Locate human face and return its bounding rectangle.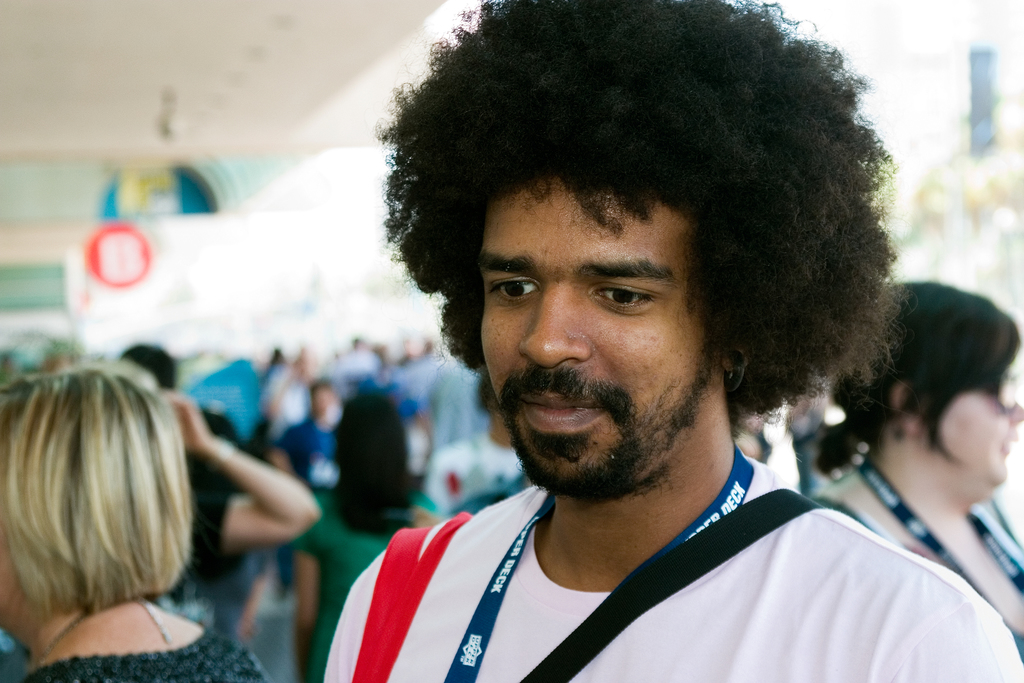
pyautogui.locateOnScreen(481, 177, 708, 498).
